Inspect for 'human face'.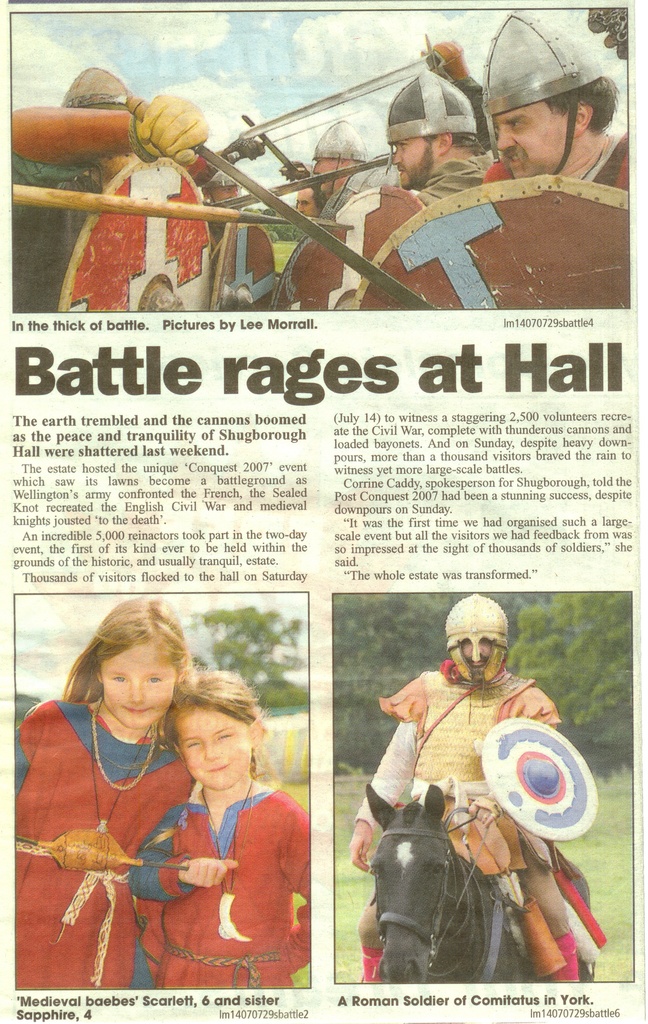
Inspection: {"x1": 460, "y1": 637, "x2": 495, "y2": 679}.
